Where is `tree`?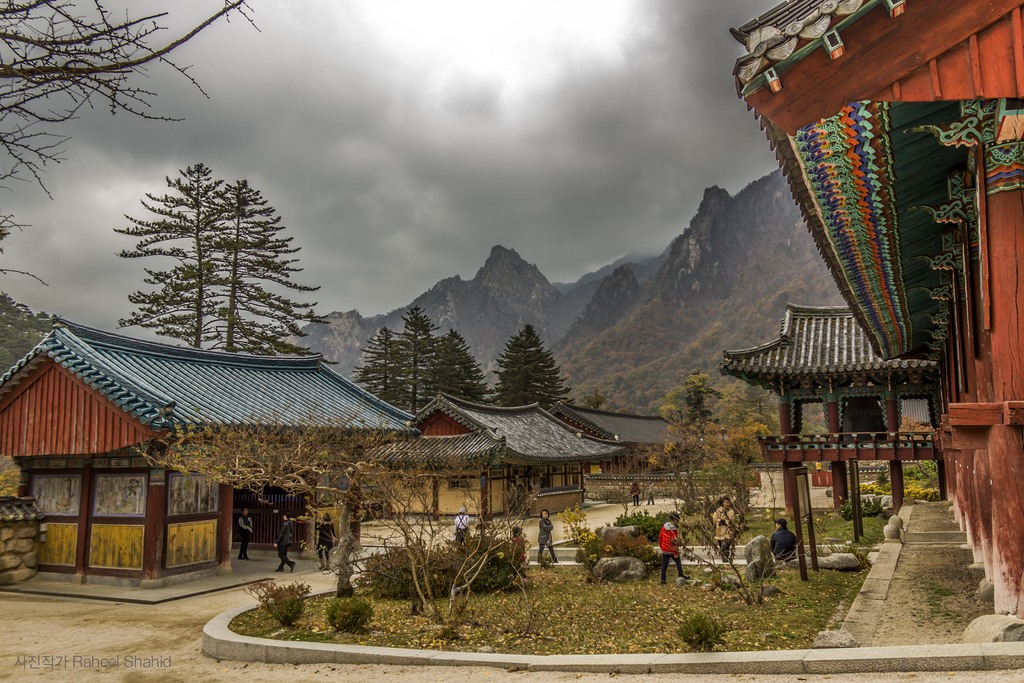
<bbox>399, 295, 436, 409</bbox>.
